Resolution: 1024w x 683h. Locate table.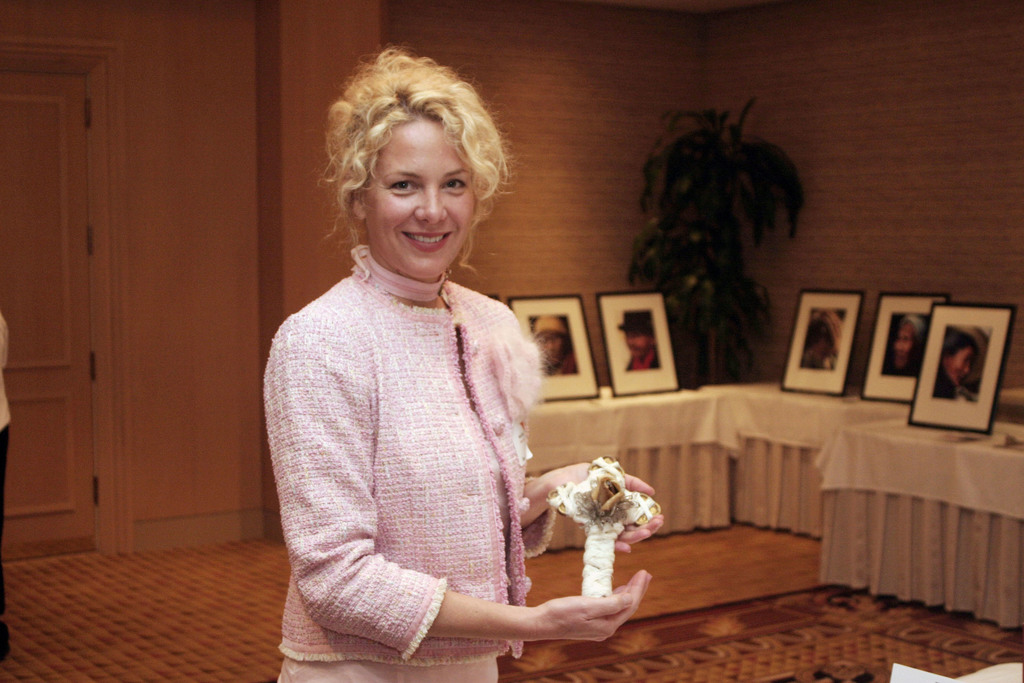
select_region(531, 363, 902, 542).
